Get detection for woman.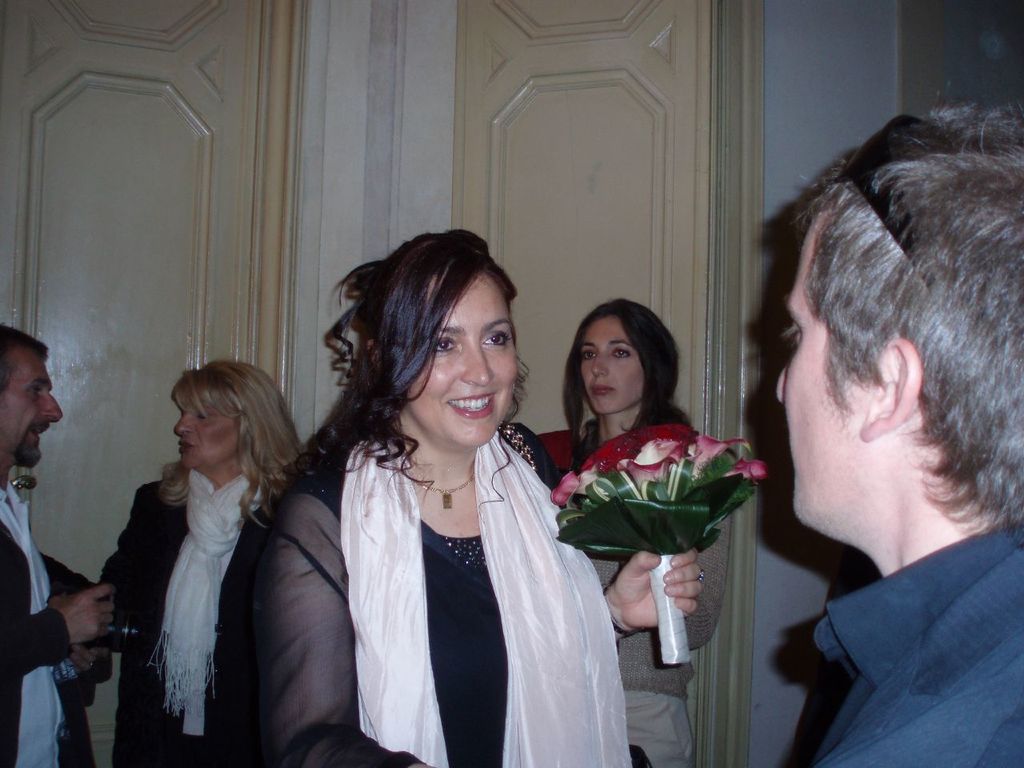
Detection: [535,295,730,767].
